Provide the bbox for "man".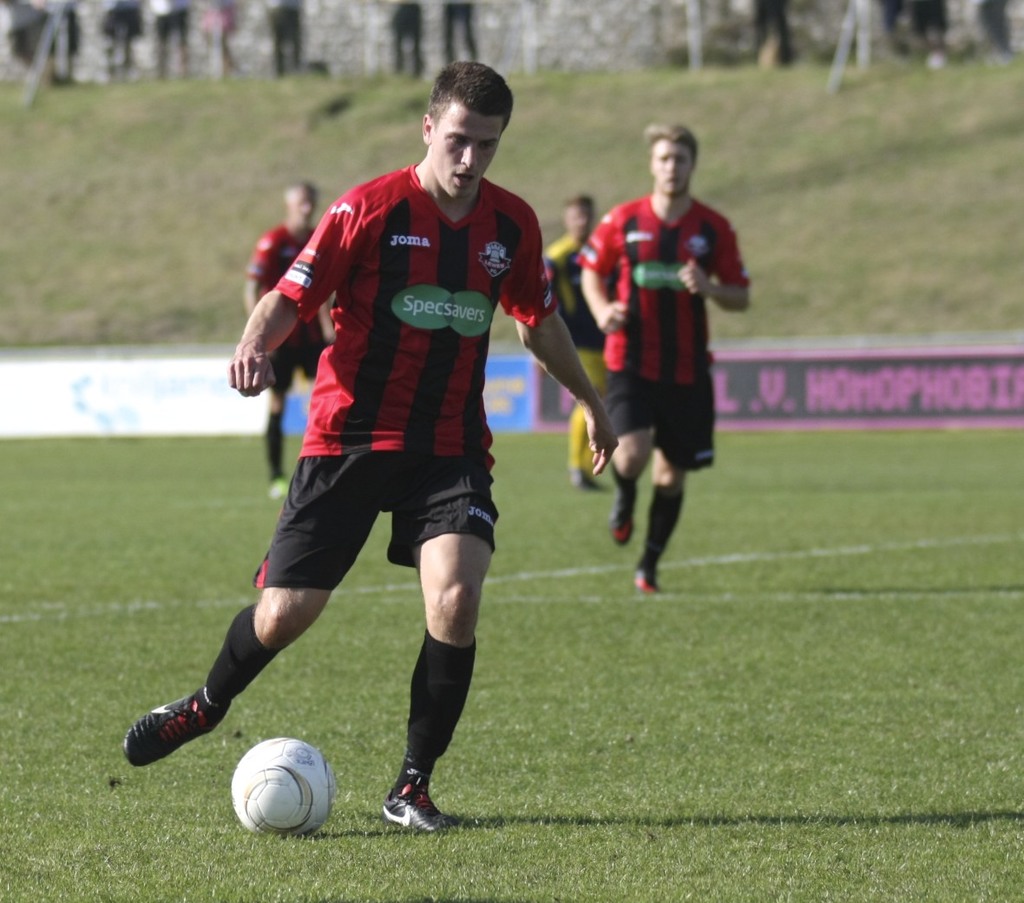
[544, 191, 607, 485].
